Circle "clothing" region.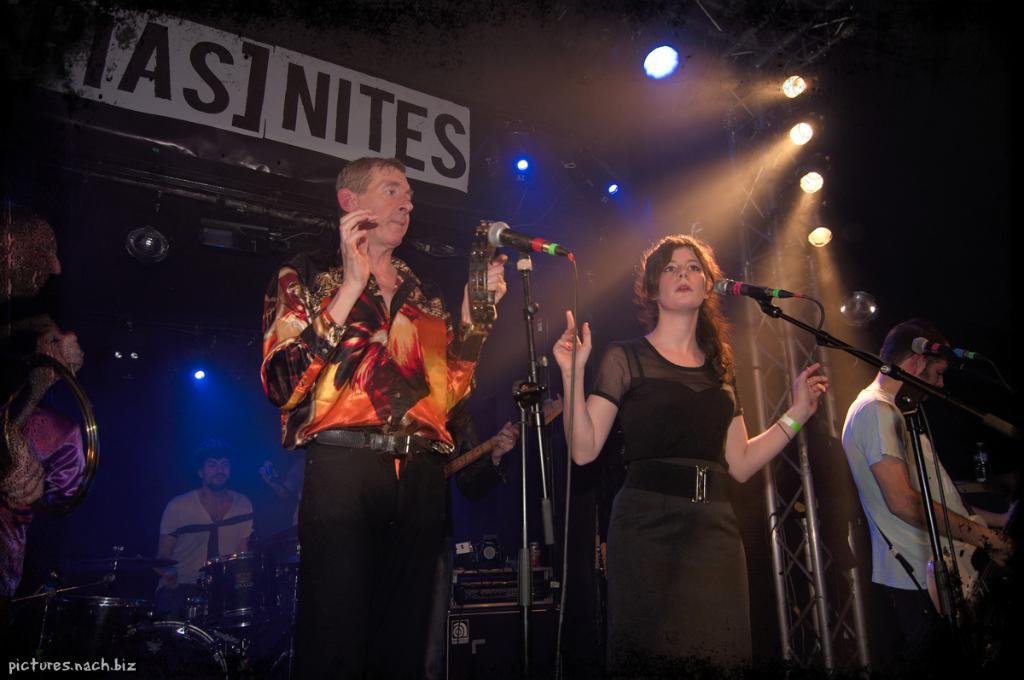
Region: Rect(263, 240, 480, 678).
